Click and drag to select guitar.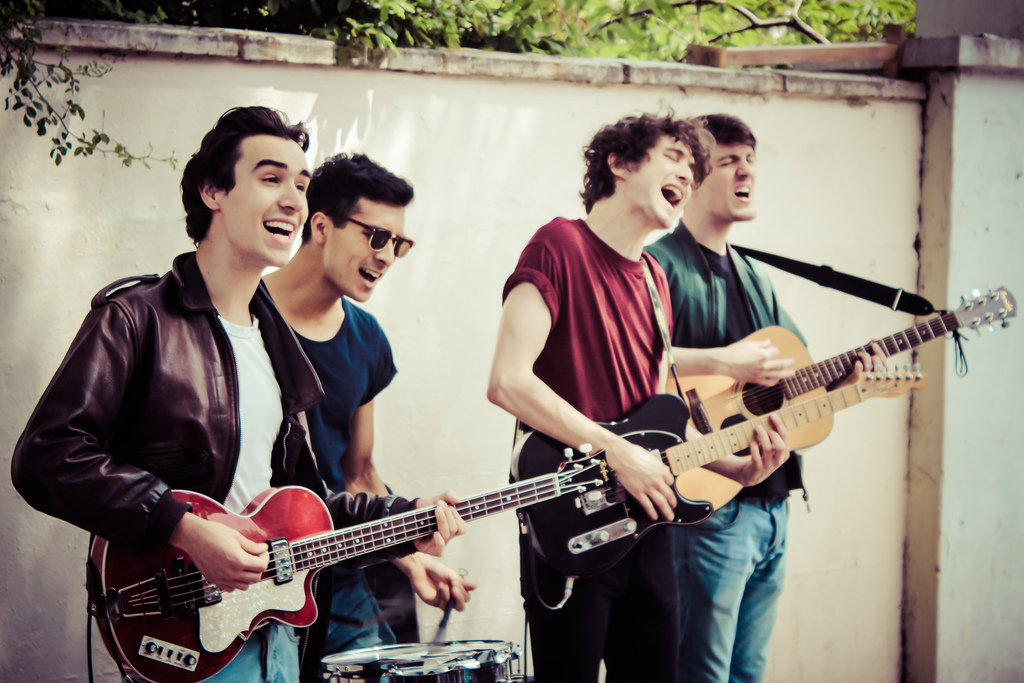
Selection: region(77, 469, 602, 682).
